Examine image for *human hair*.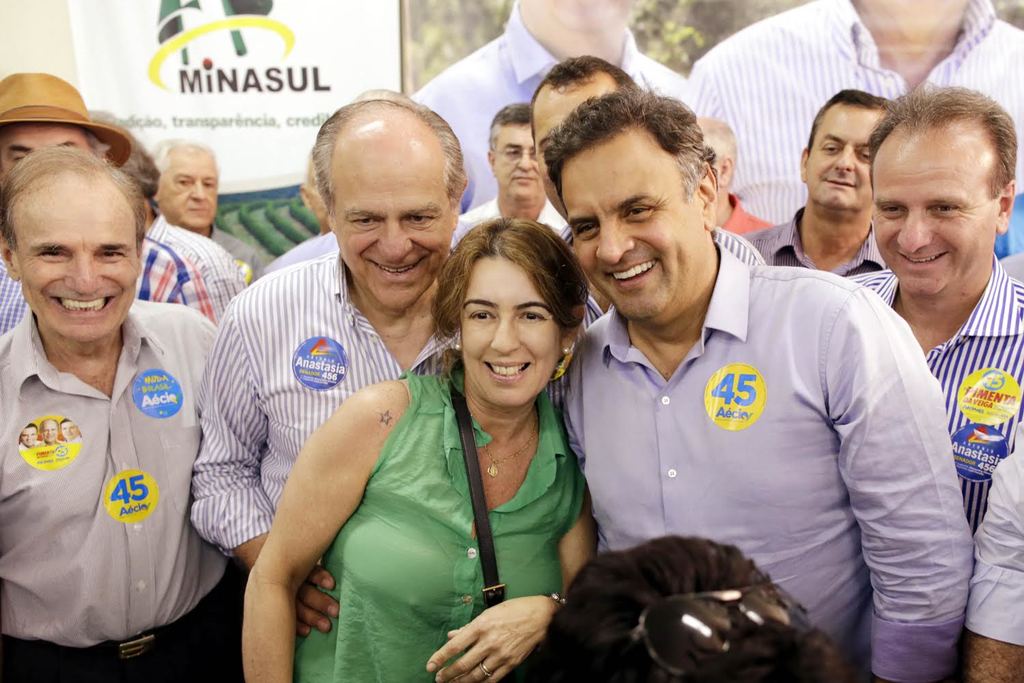
Examination result: locate(148, 136, 224, 178).
